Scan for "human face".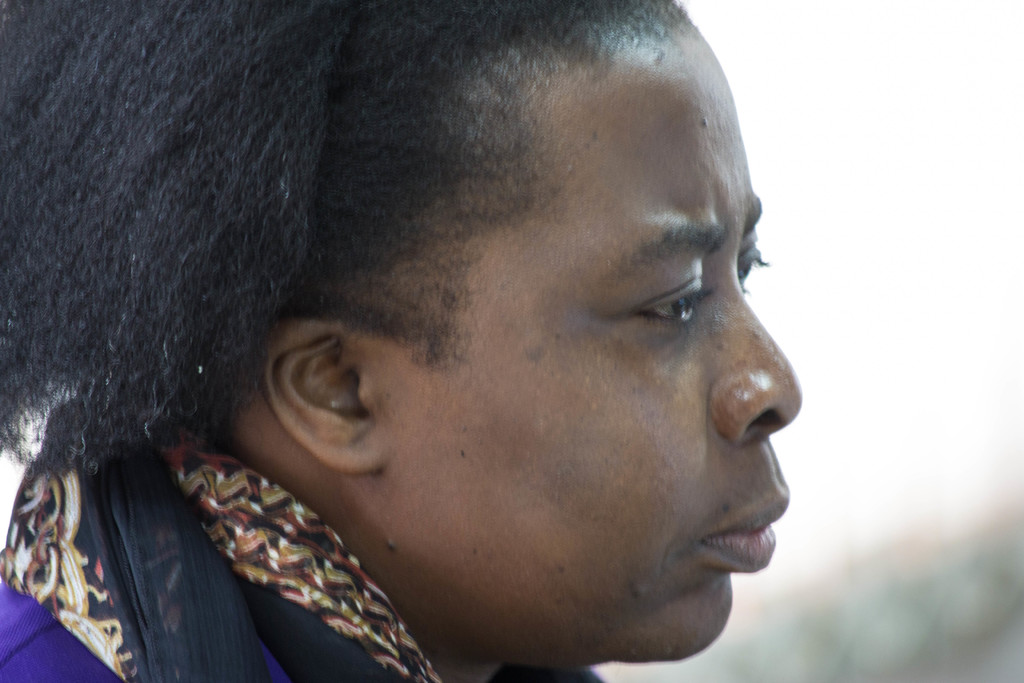
Scan result: (left=404, top=21, right=797, bottom=667).
